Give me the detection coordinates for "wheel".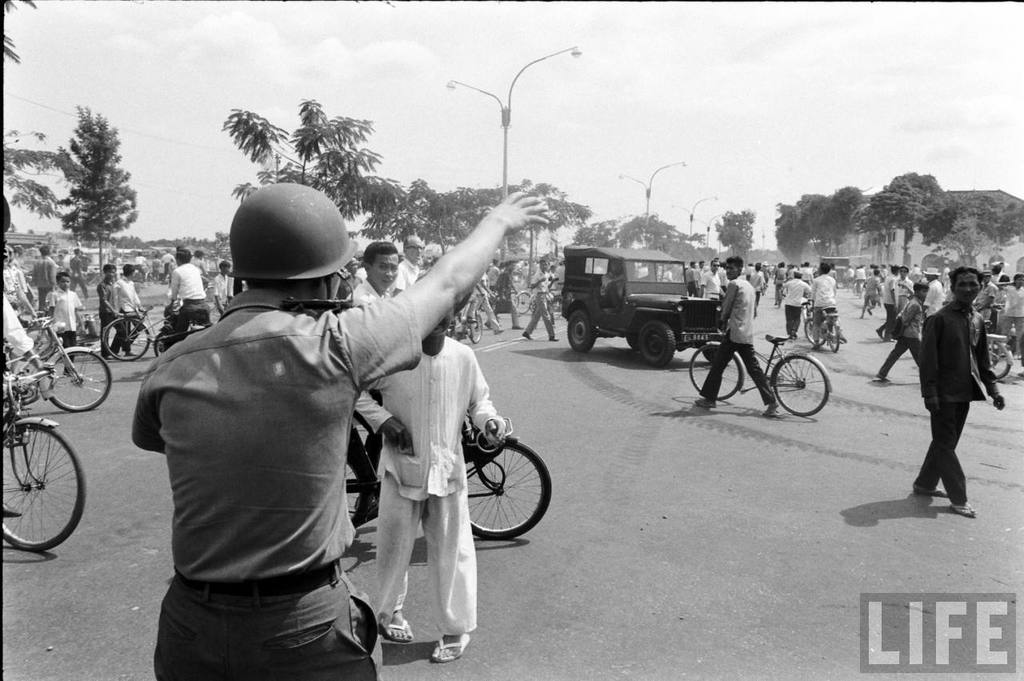
465,443,553,539.
